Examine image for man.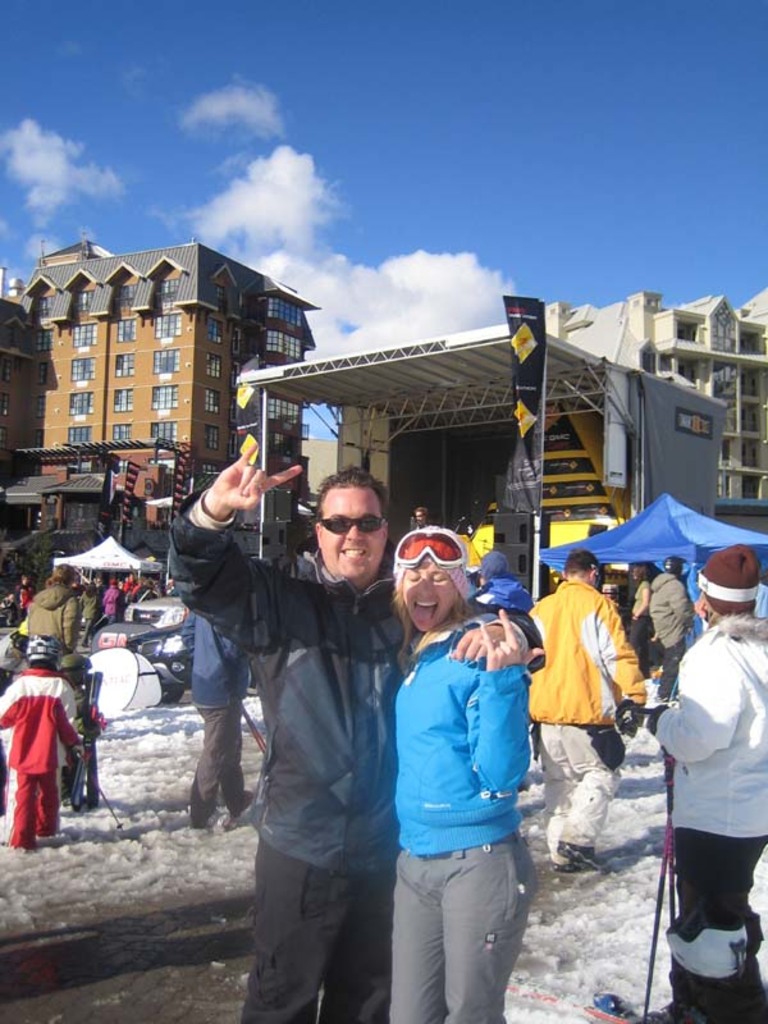
Examination result: rect(182, 609, 252, 827).
